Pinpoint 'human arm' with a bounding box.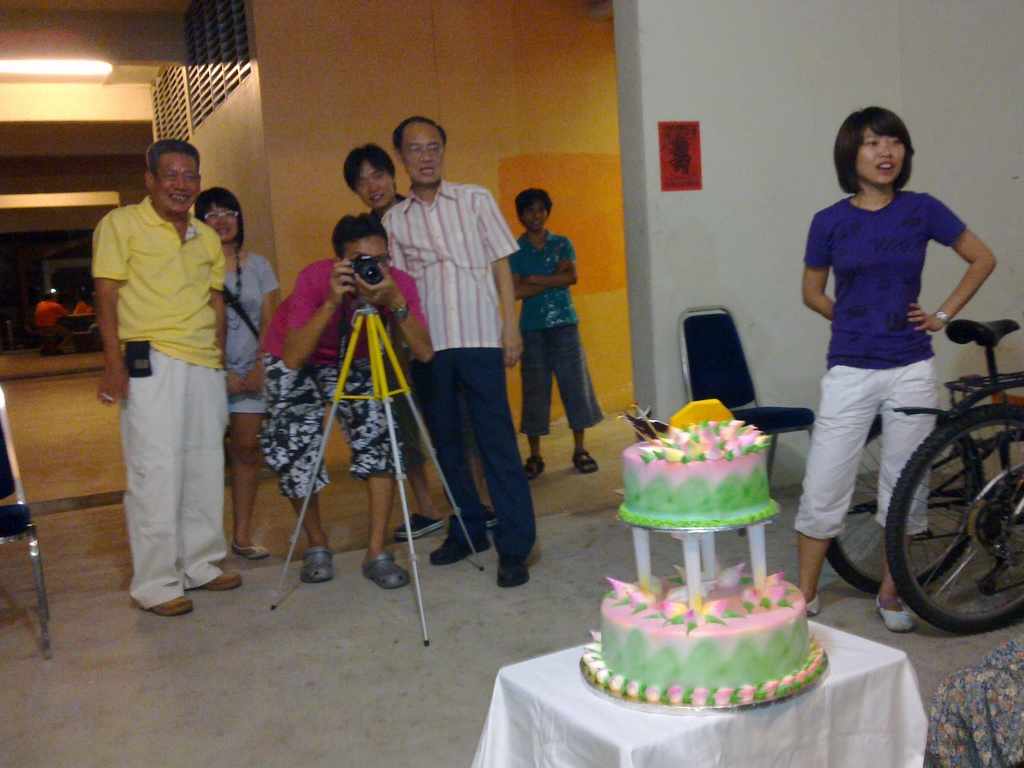
{"left": 521, "top": 237, "right": 576, "bottom": 287}.
